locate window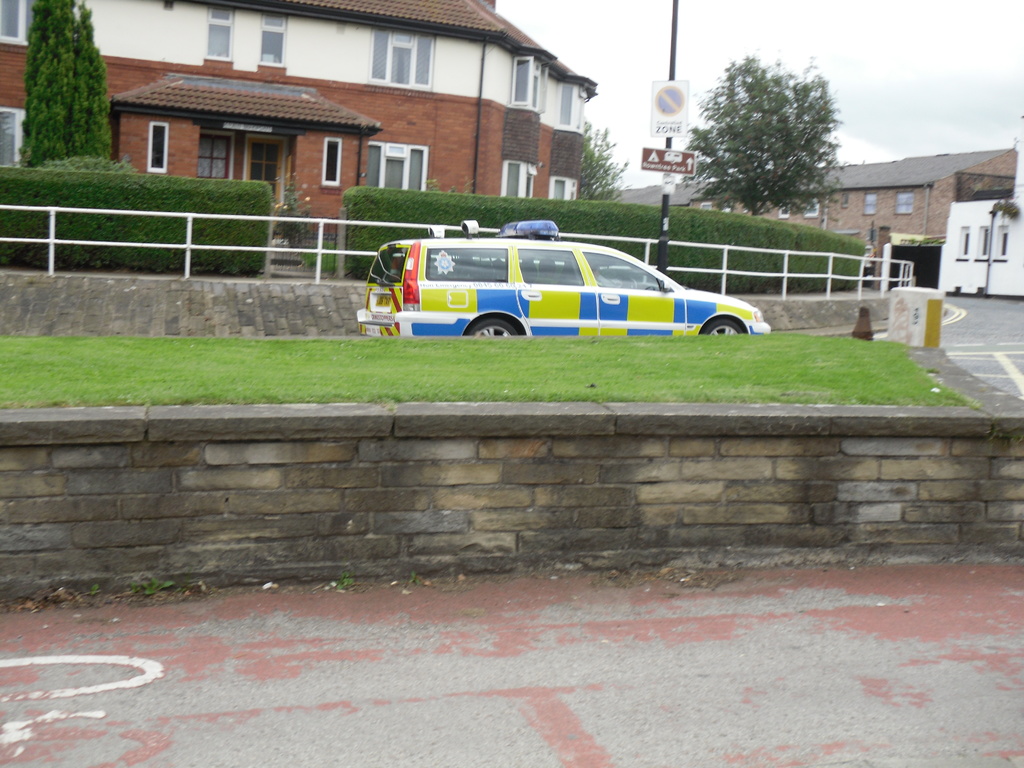
<box>552,175,584,202</box>
